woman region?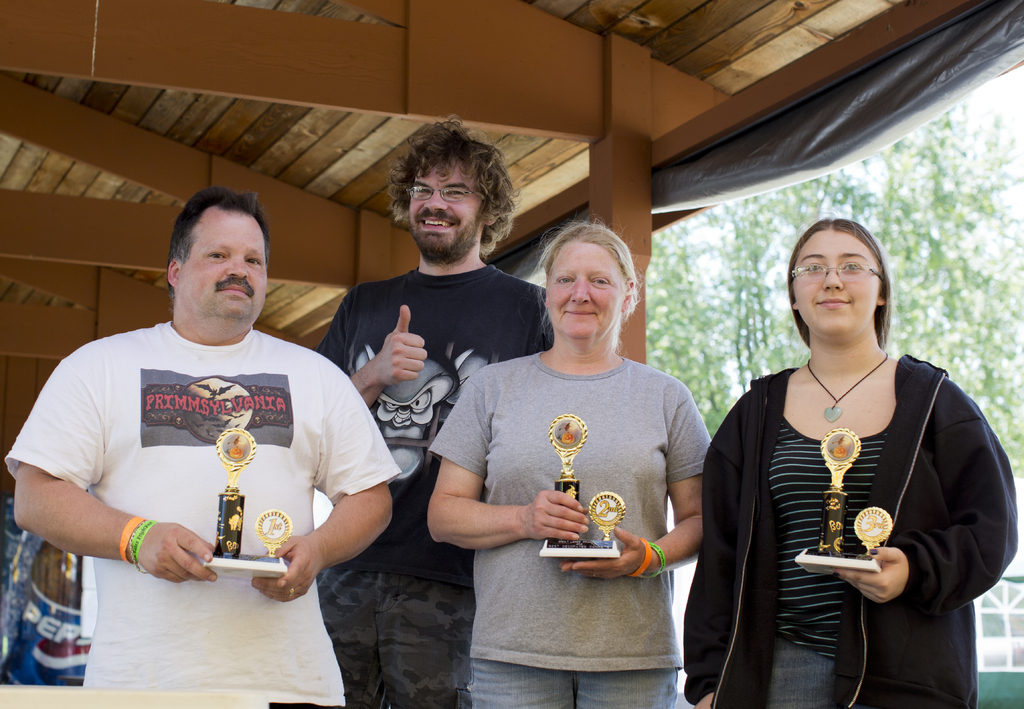
<region>424, 216, 709, 708</region>
